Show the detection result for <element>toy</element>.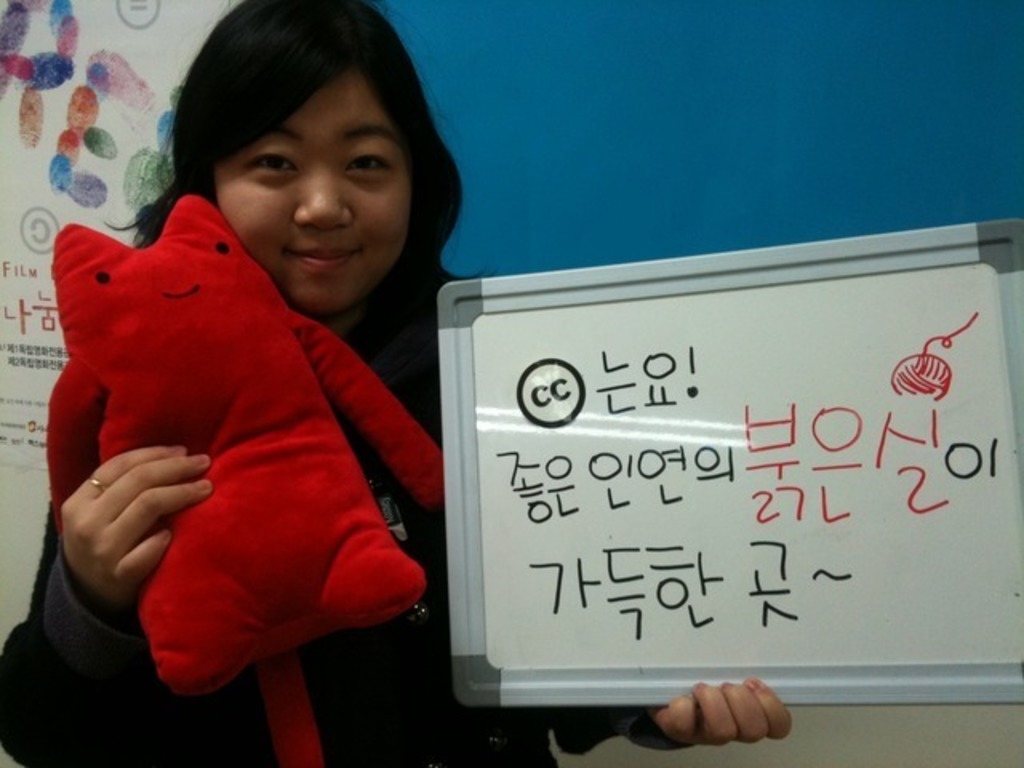
(46,155,426,714).
